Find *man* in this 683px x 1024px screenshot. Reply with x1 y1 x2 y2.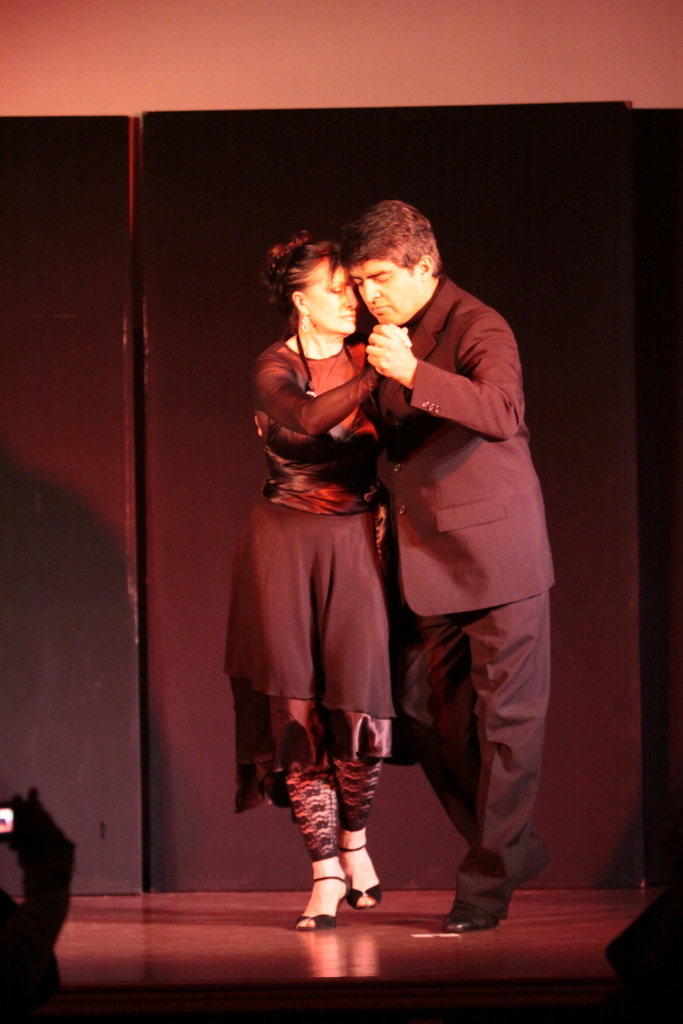
330 196 560 933.
